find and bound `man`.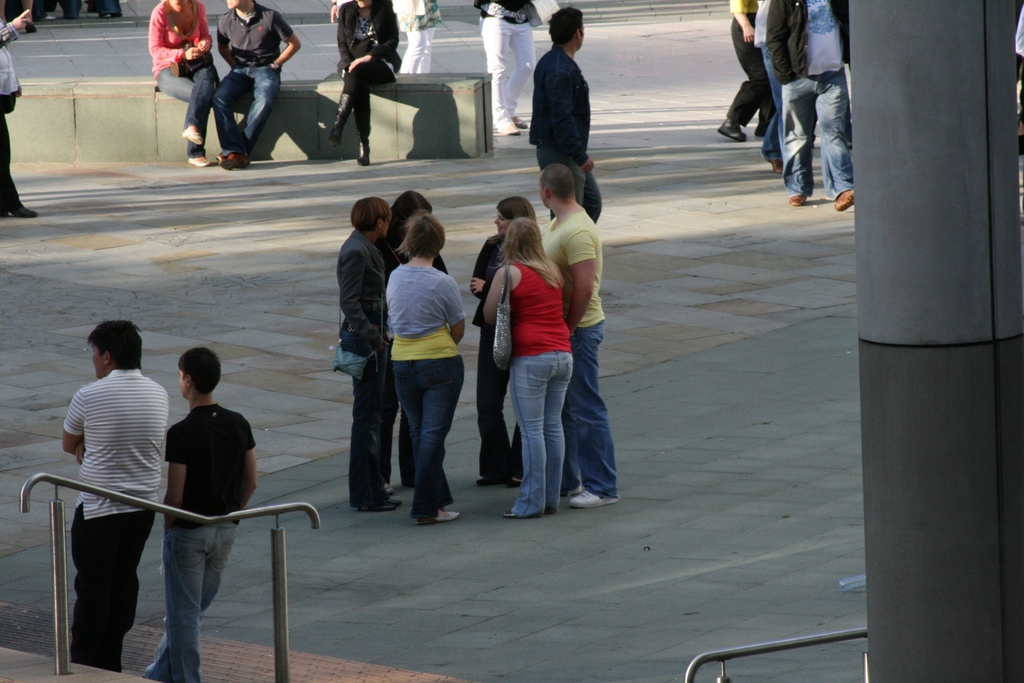
Bound: detection(769, 0, 858, 209).
